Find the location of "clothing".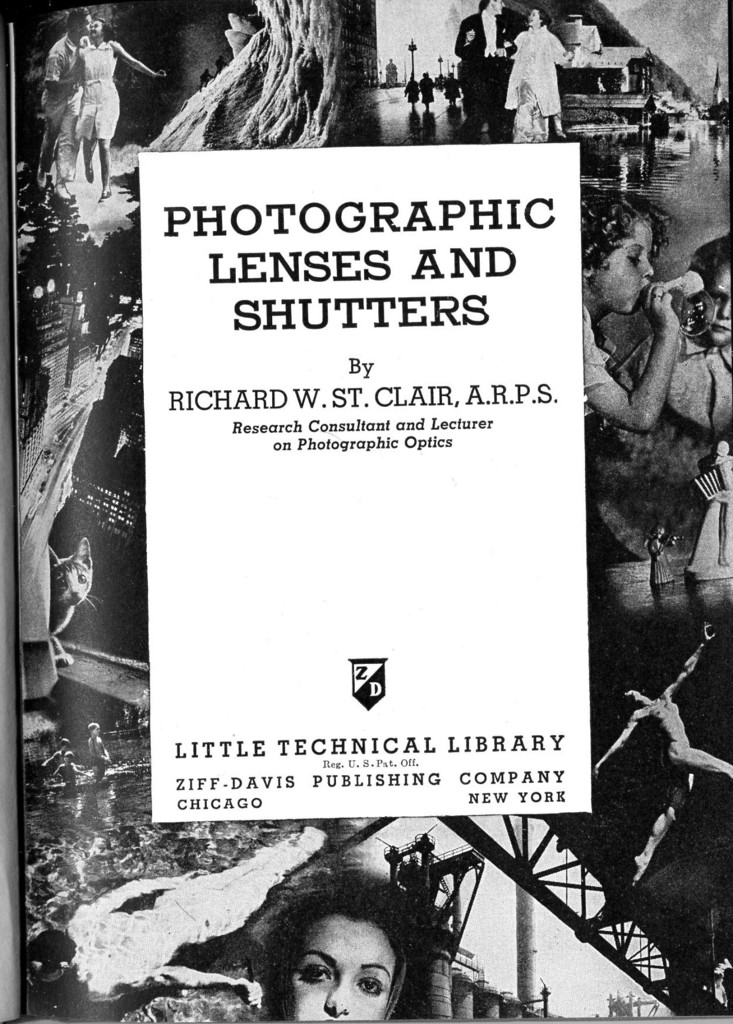
Location: bbox=[616, 322, 732, 439].
